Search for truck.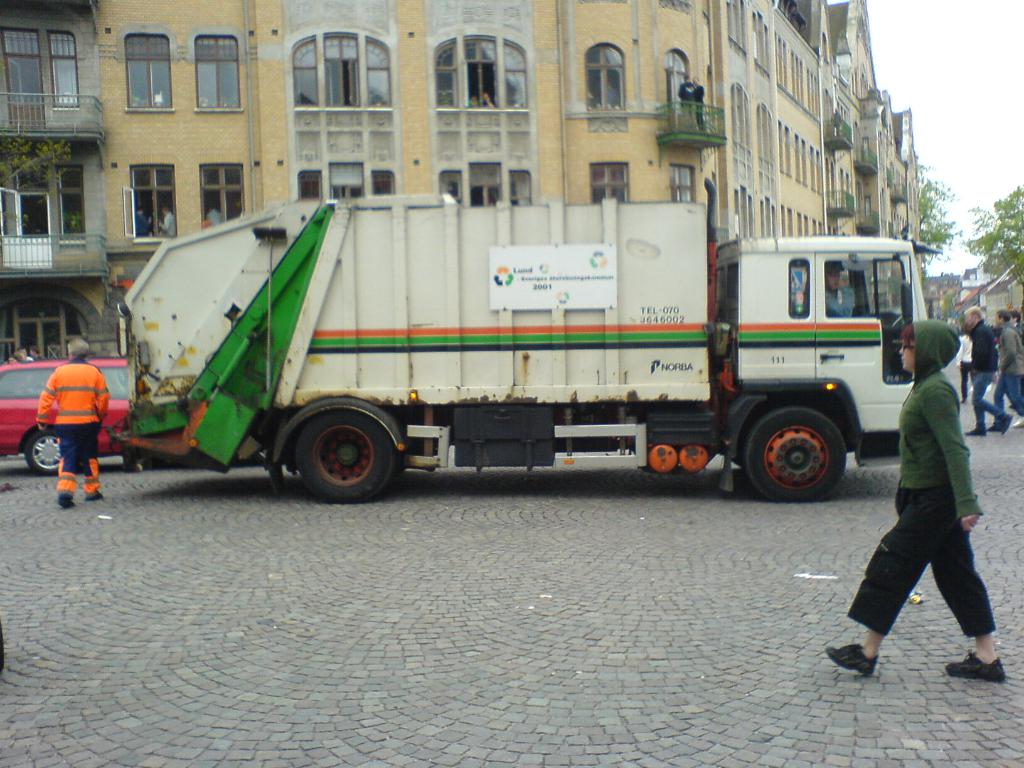
Found at select_region(56, 174, 963, 514).
